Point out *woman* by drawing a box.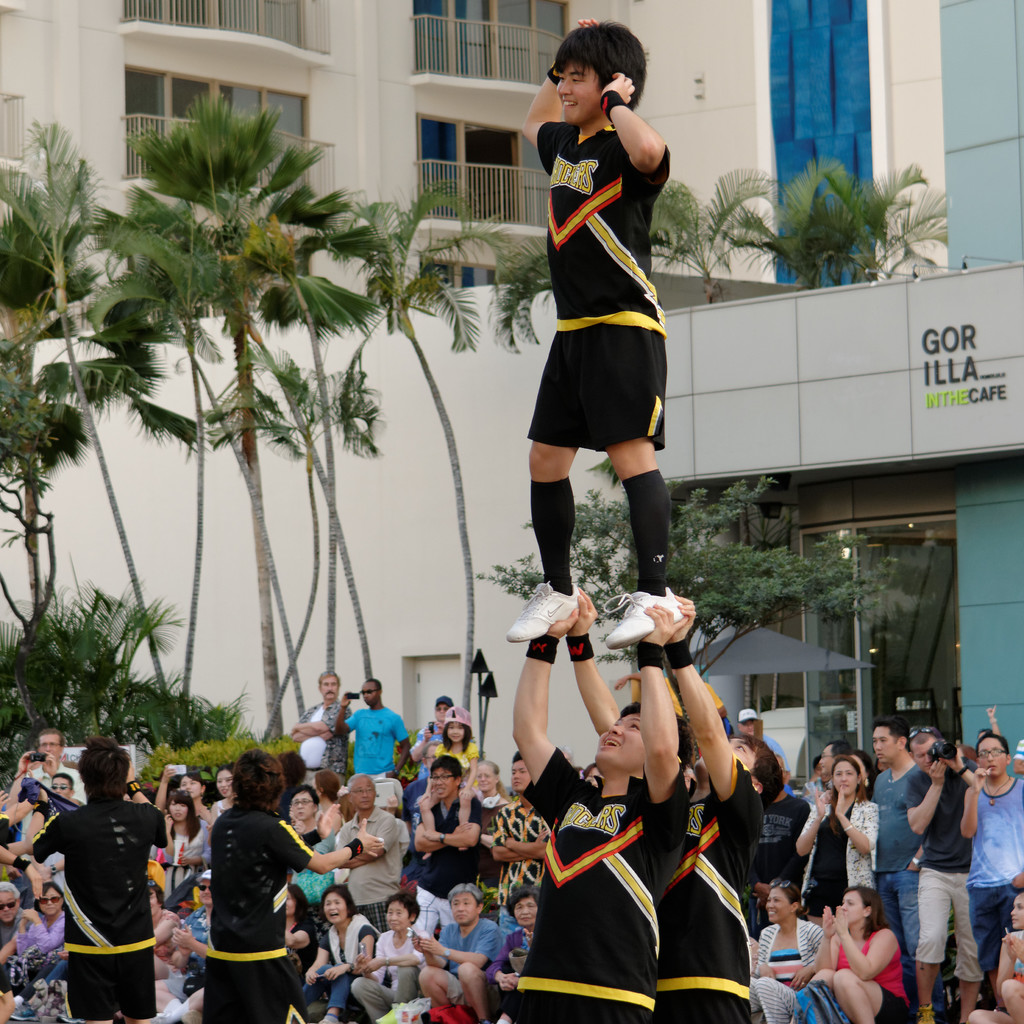
BBox(741, 873, 824, 1023).
